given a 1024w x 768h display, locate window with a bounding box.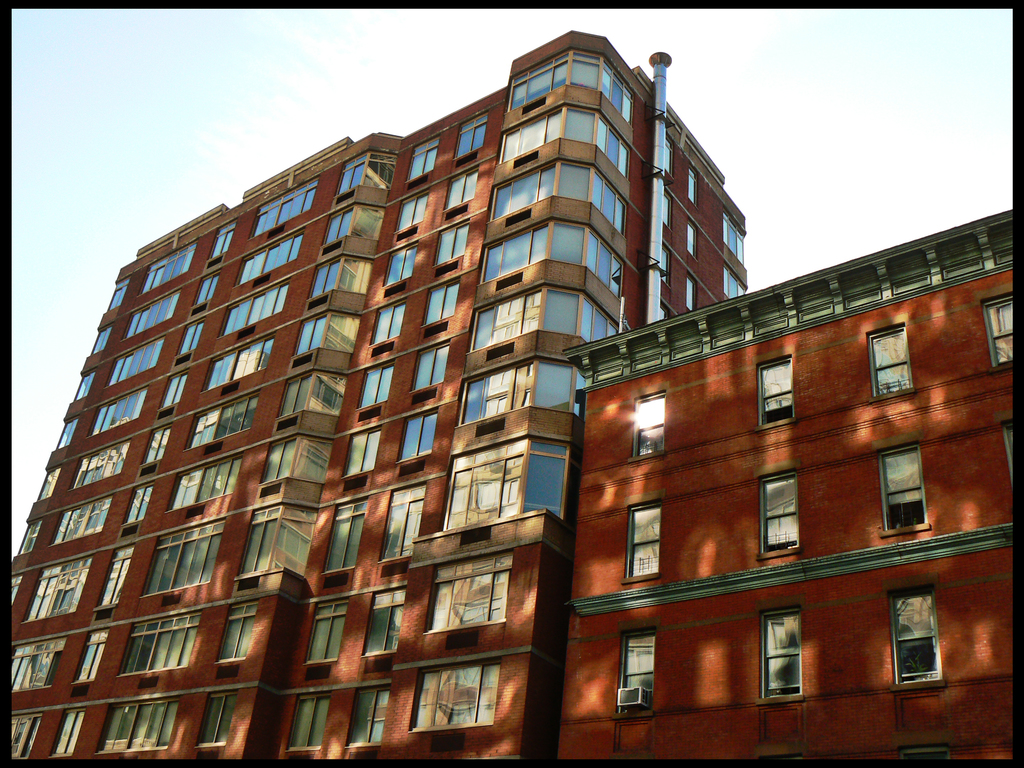
Located: [250,180,317,237].
